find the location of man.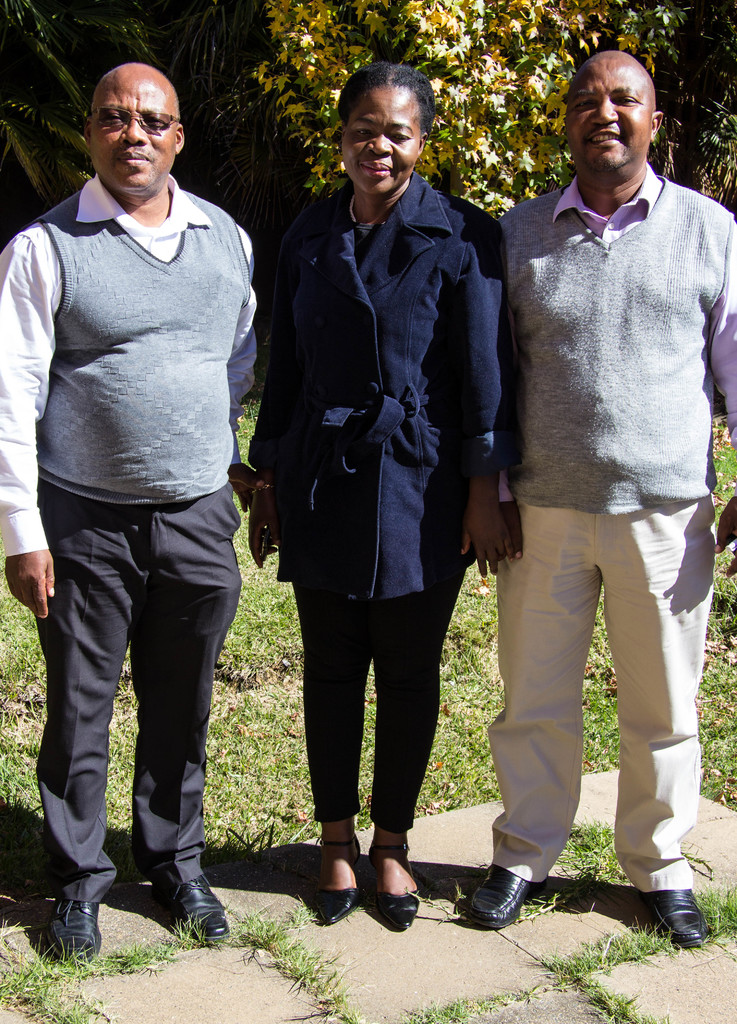
Location: 5:36:276:883.
